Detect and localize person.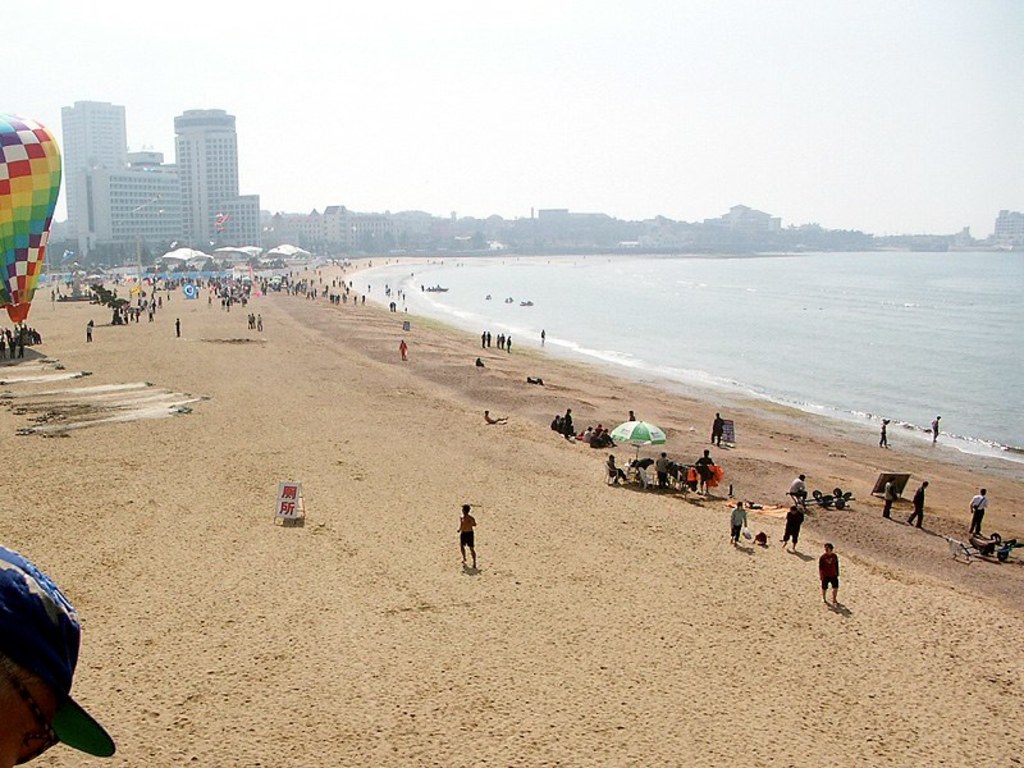
Localized at x1=602 y1=452 x2=626 y2=486.
